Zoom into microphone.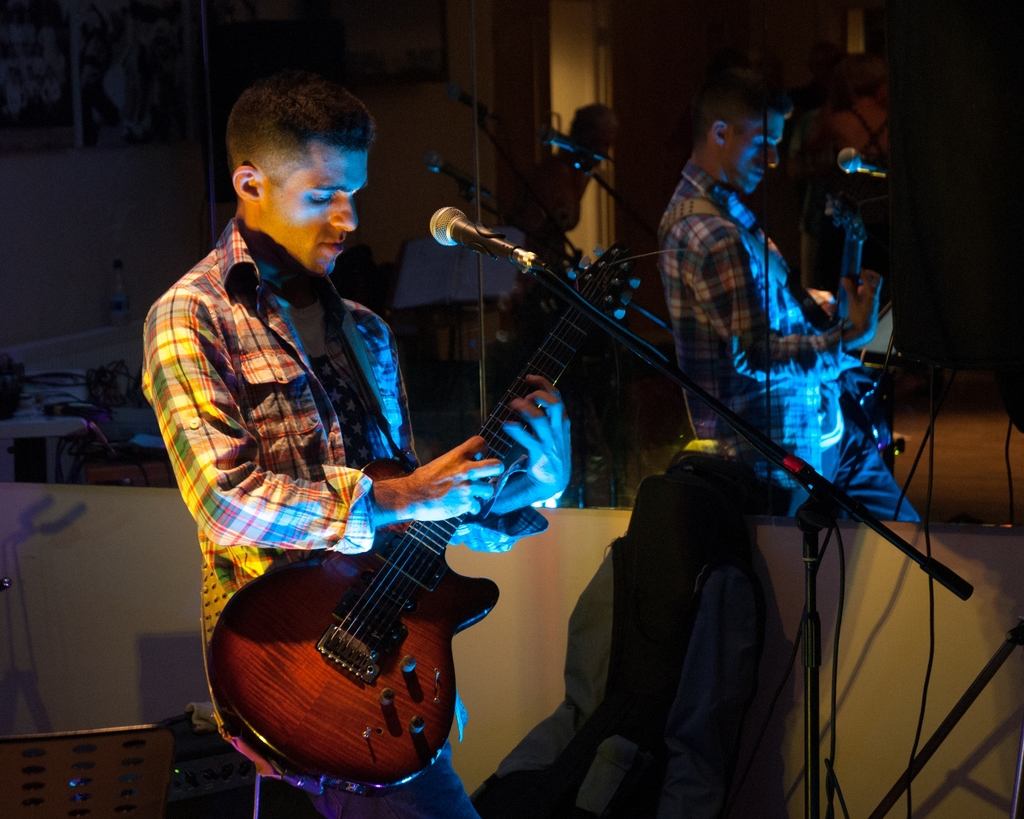
Zoom target: 428, 207, 518, 263.
